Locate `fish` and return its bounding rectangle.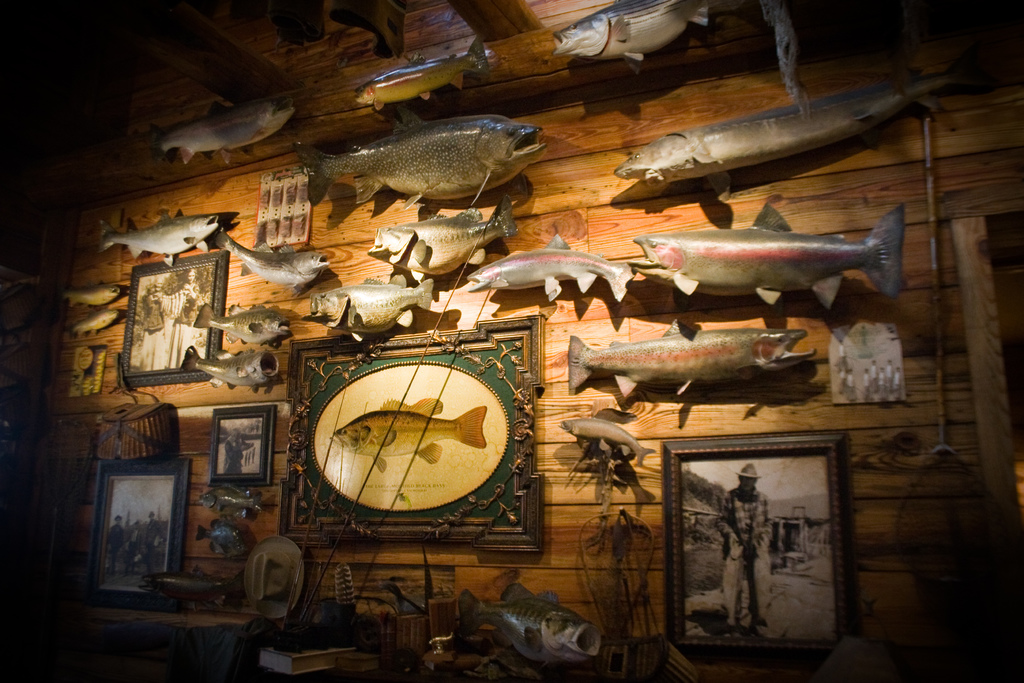
box(300, 109, 560, 215).
